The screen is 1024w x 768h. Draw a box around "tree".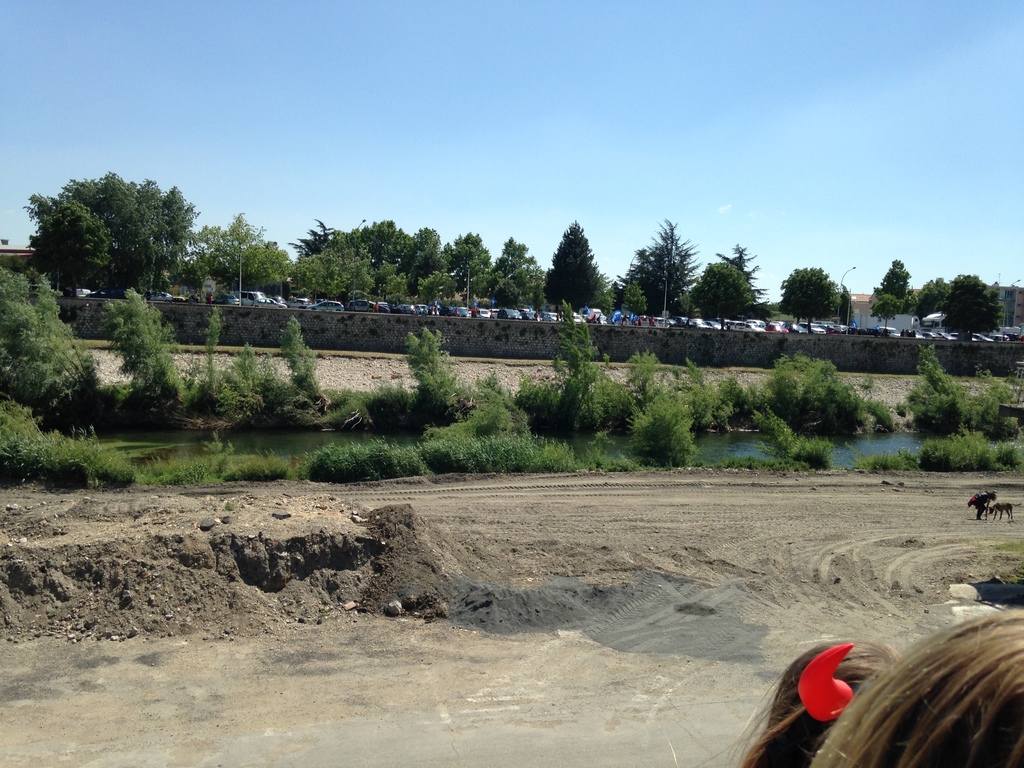
region(931, 278, 1000, 354).
